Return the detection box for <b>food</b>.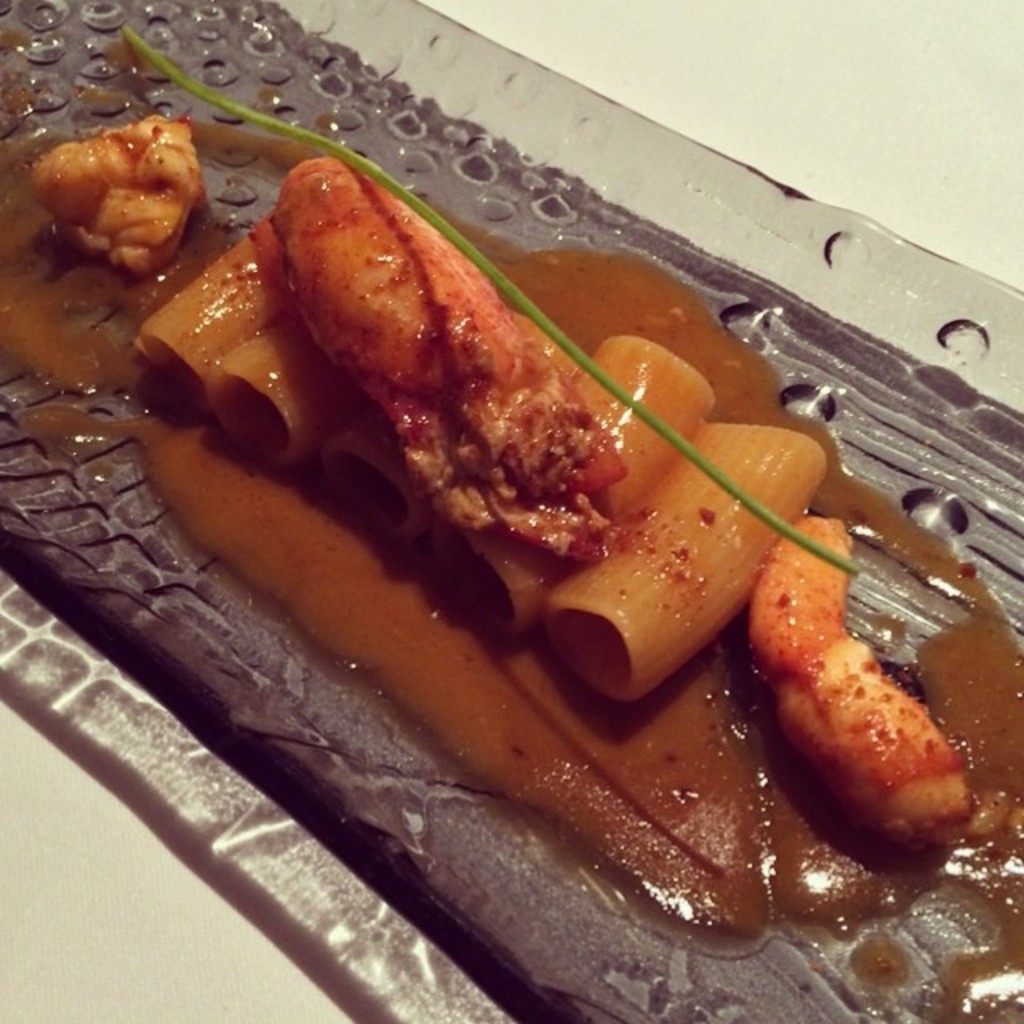
locate(24, 139, 70, 243).
